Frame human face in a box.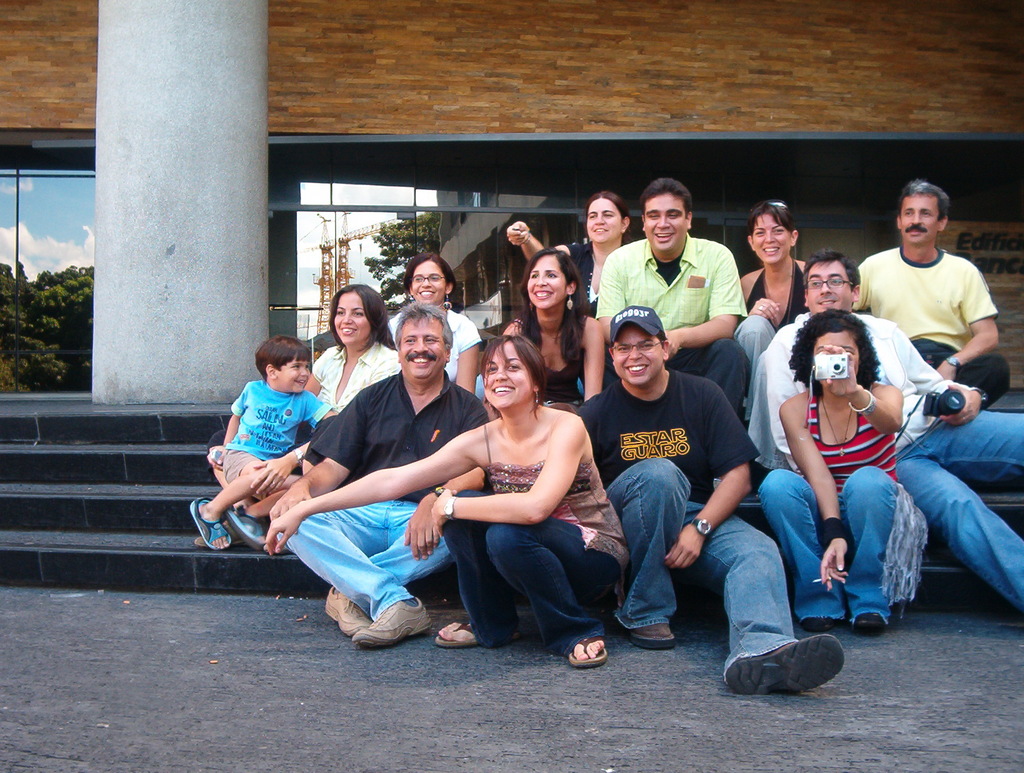
[902,191,947,245].
